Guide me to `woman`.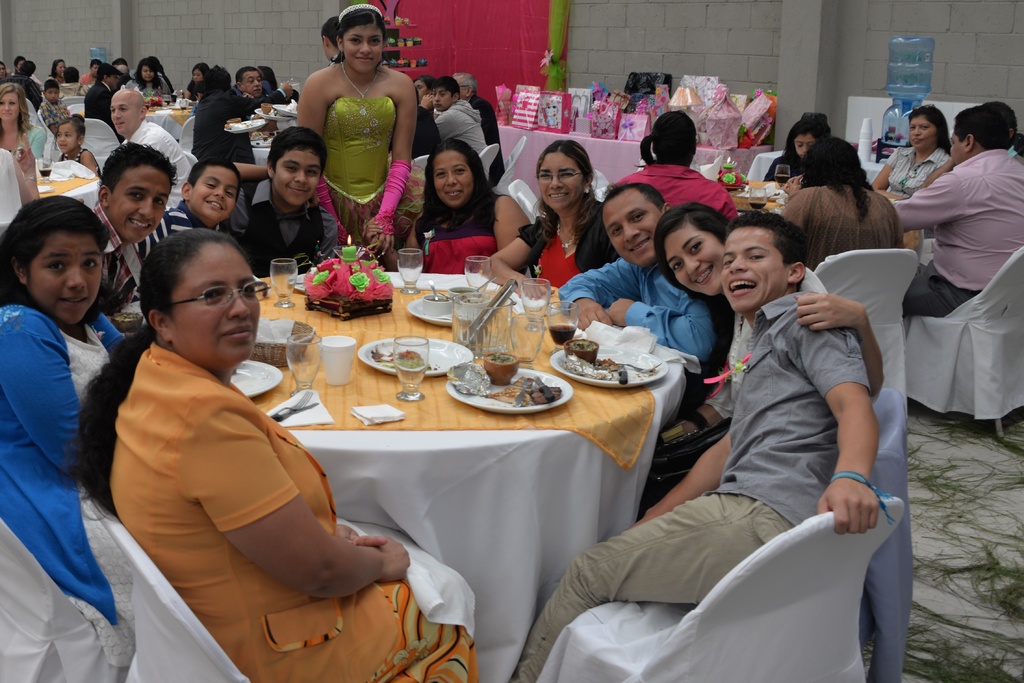
Guidance: 47, 58, 65, 85.
